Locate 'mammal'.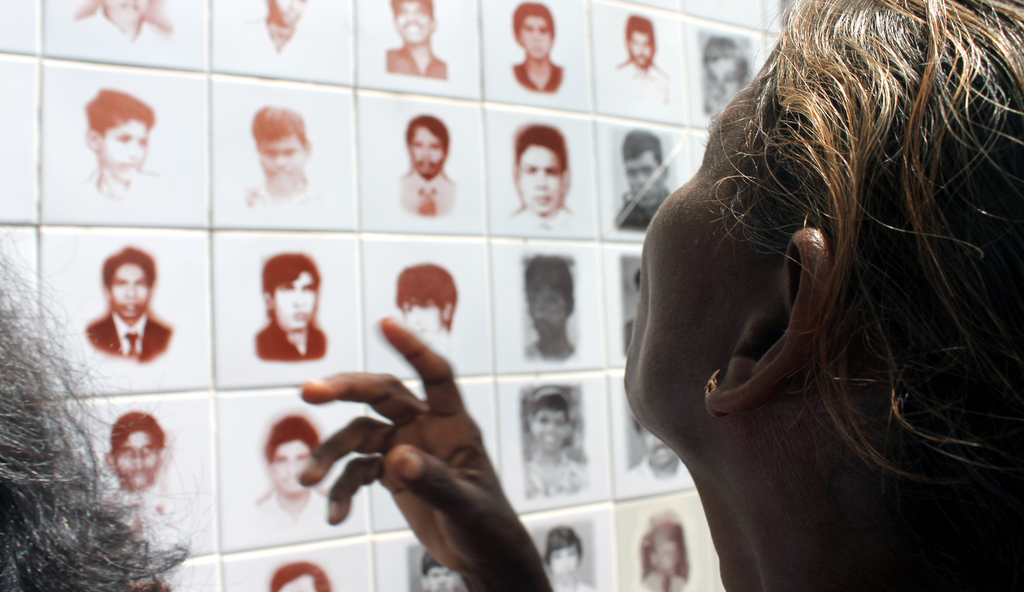
Bounding box: x1=234, y1=245, x2=326, y2=371.
